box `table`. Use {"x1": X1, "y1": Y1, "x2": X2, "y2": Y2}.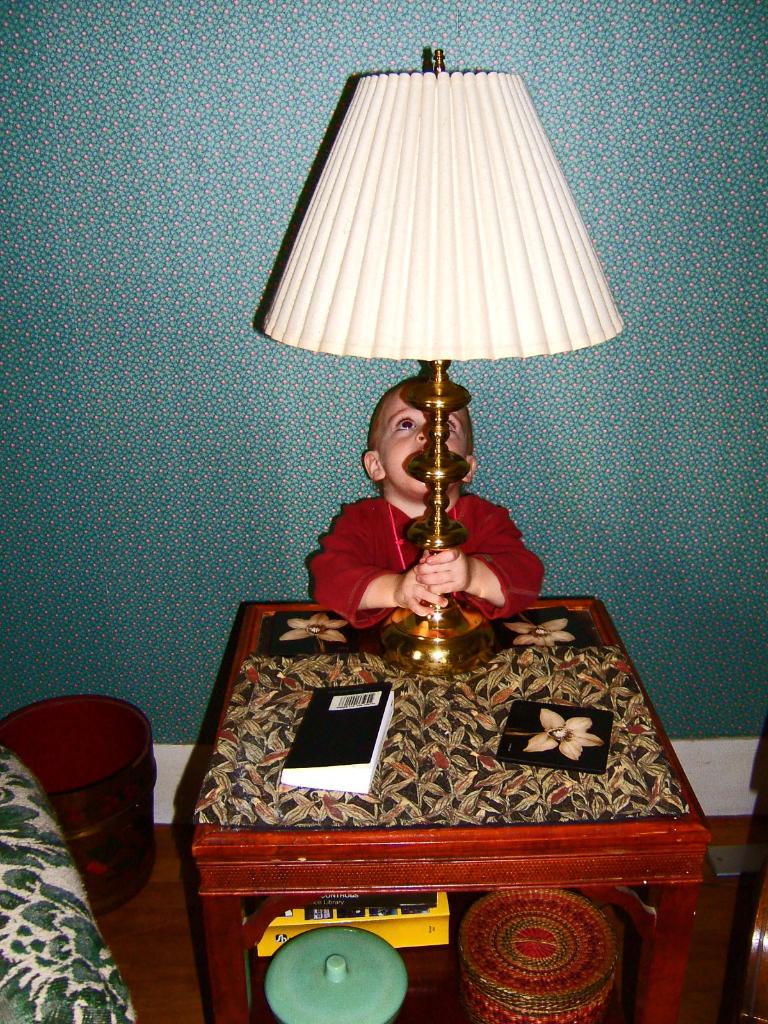
{"x1": 179, "y1": 582, "x2": 727, "y2": 978}.
